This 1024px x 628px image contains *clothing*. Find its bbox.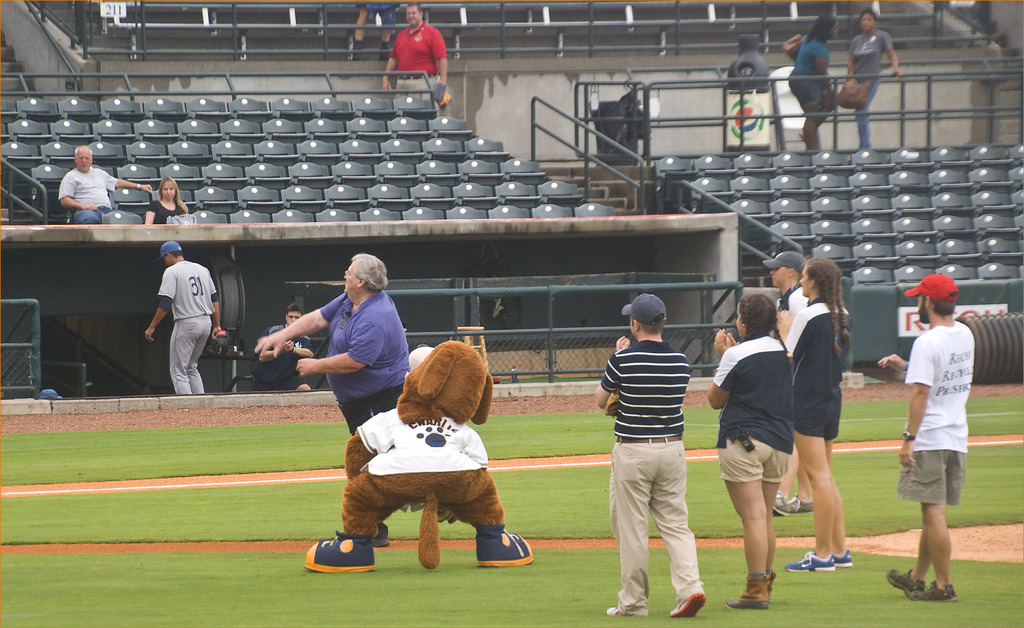
l=310, t=290, r=415, b=444.
